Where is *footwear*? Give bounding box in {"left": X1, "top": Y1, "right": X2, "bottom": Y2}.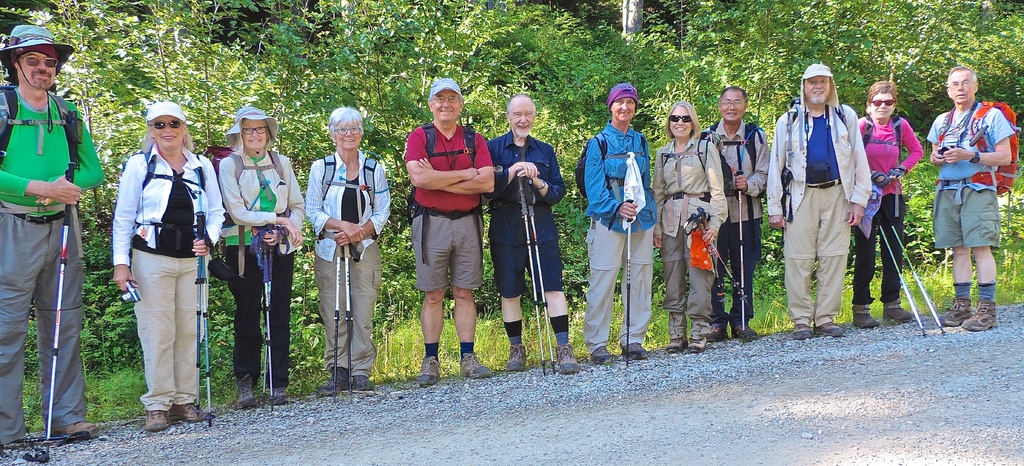
{"left": 685, "top": 337, "right": 708, "bottom": 355}.
